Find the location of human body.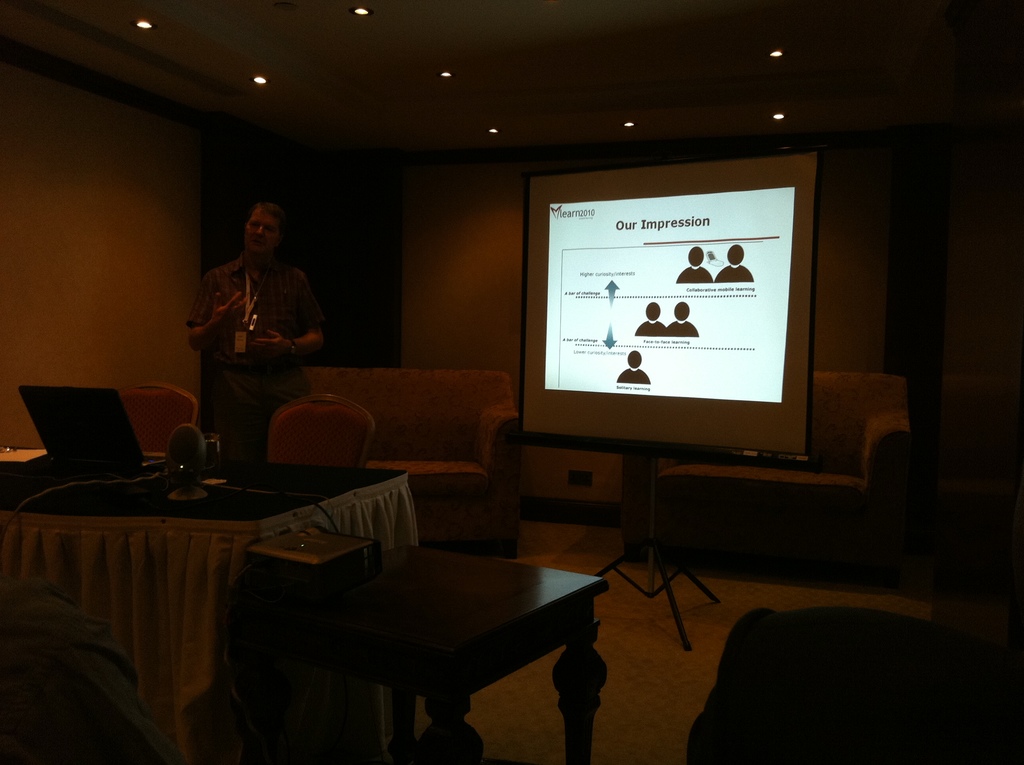
Location: 185 199 328 463.
